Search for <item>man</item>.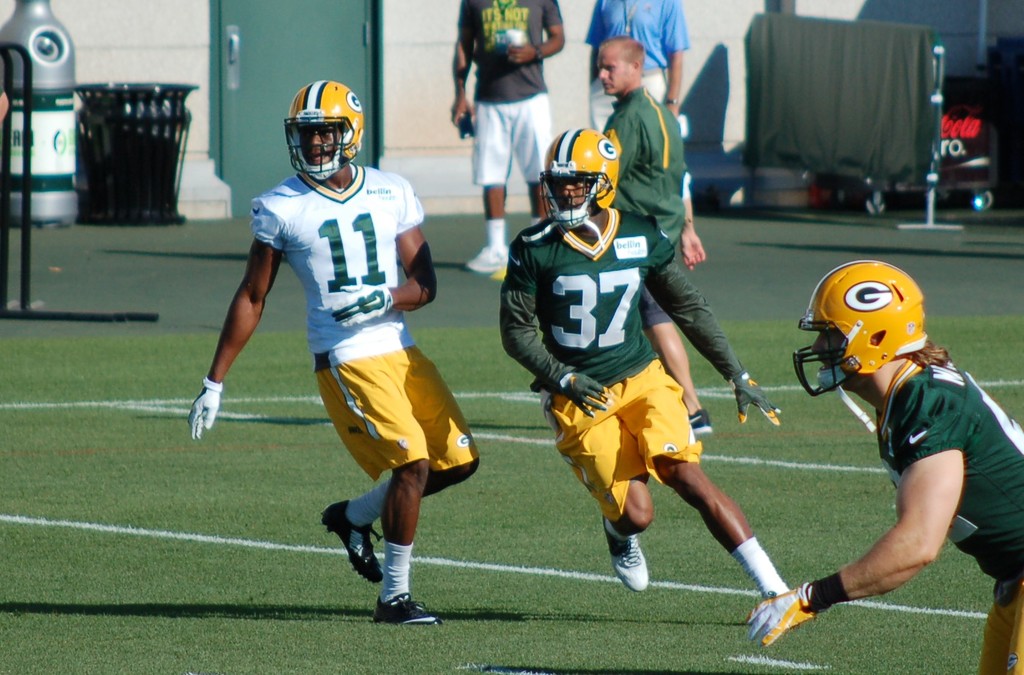
Found at (223,107,481,615).
